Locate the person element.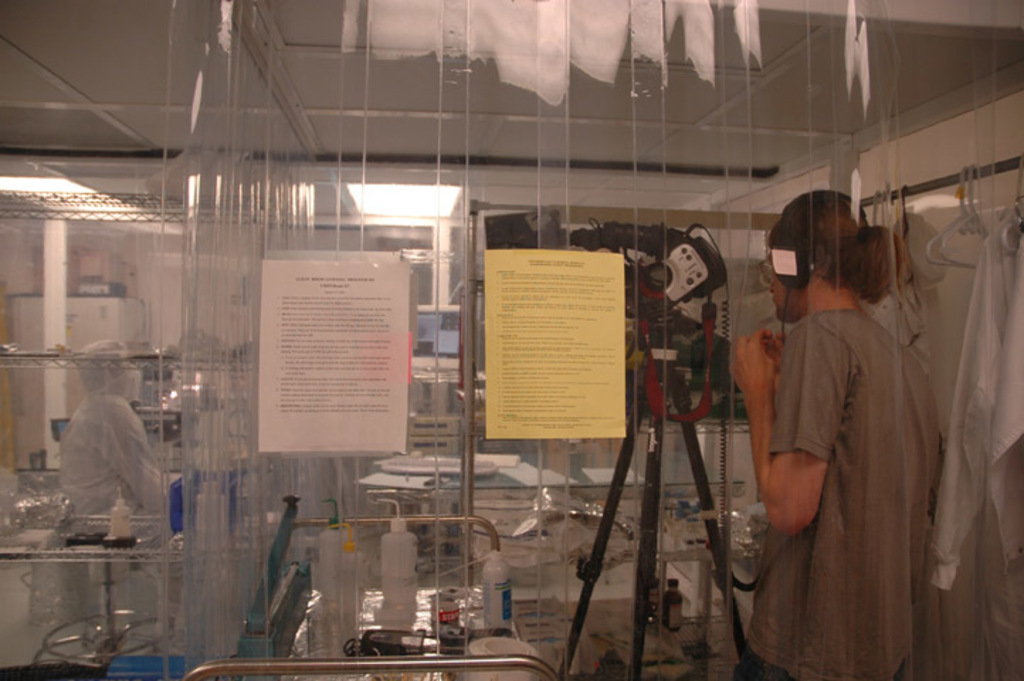
Element bbox: crop(730, 189, 940, 680).
